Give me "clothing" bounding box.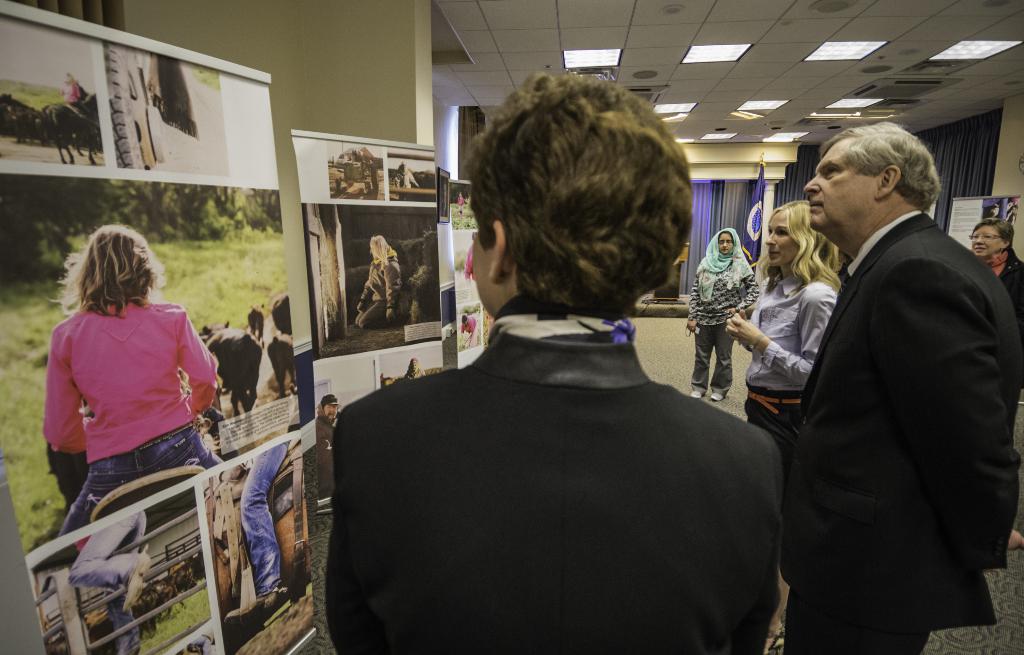
bbox(243, 436, 295, 610).
